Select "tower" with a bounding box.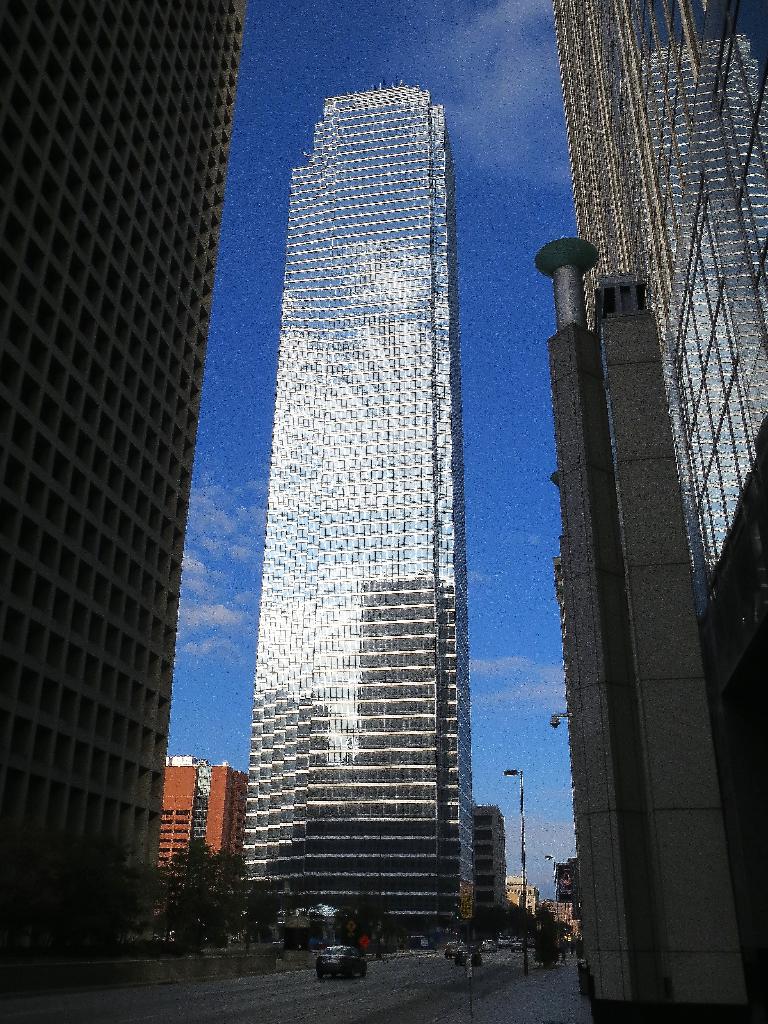
x1=470 y1=801 x2=508 y2=932.
